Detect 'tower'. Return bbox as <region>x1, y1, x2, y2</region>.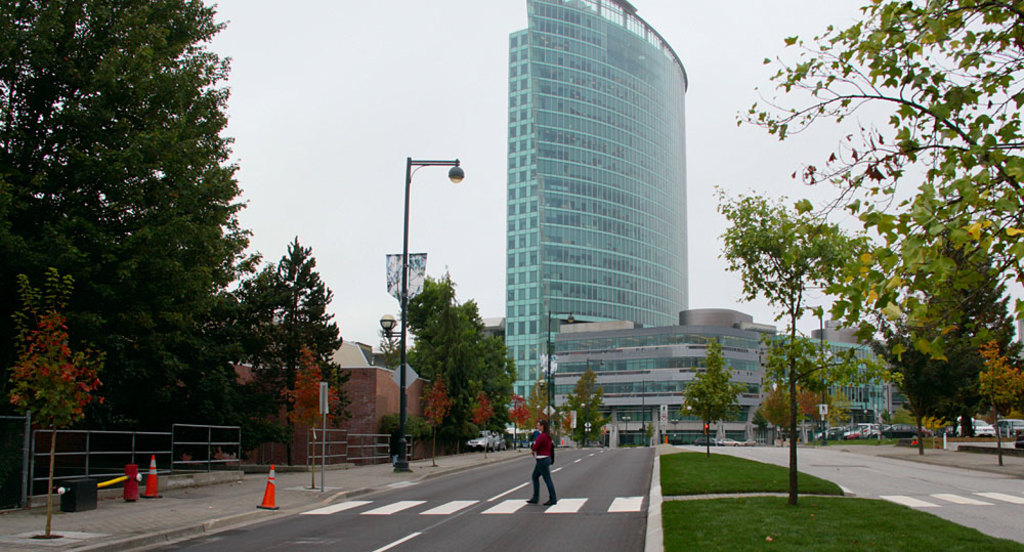
<region>500, 42, 739, 384</region>.
